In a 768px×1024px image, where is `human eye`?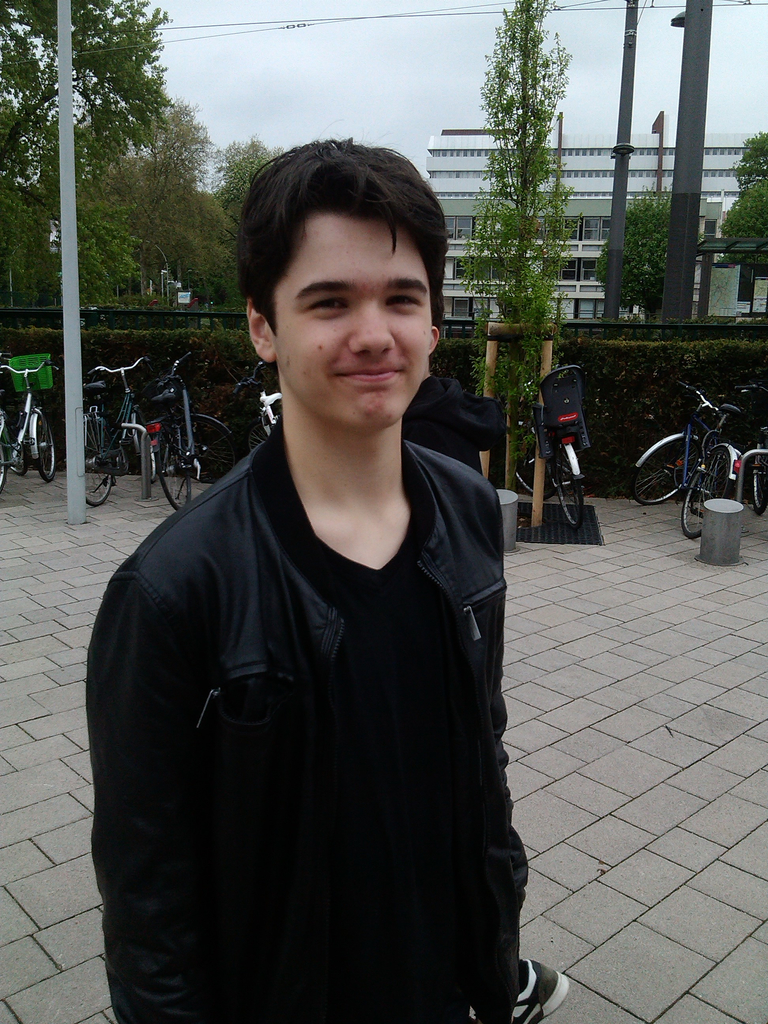
[left=381, top=292, right=422, bottom=312].
